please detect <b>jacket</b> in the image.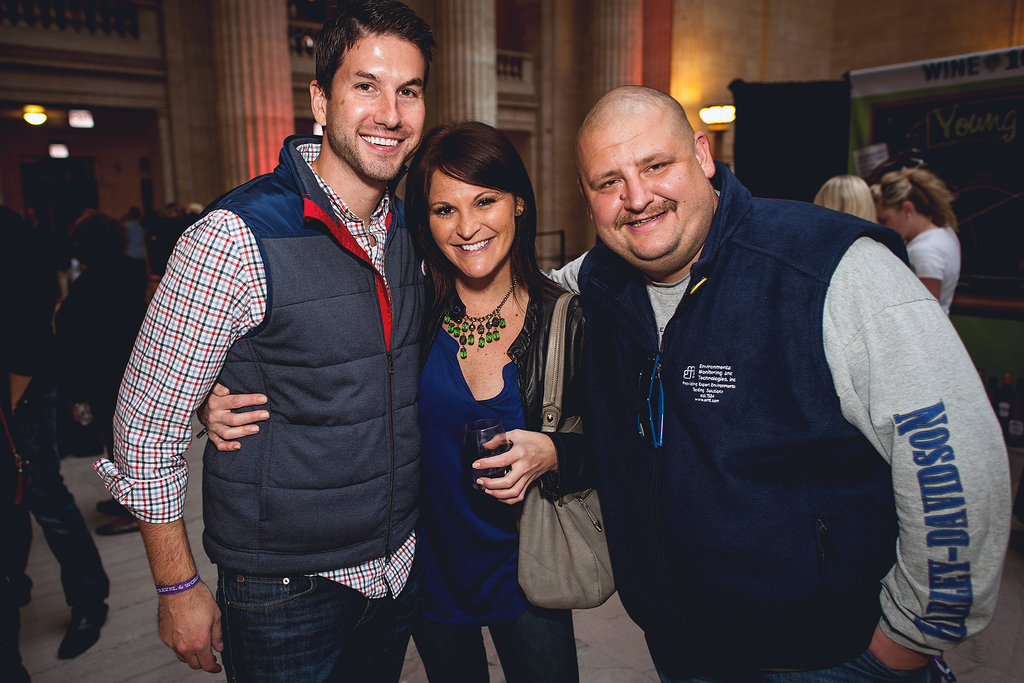
{"x1": 579, "y1": 157, "x2": 913, "y2": 666}.
